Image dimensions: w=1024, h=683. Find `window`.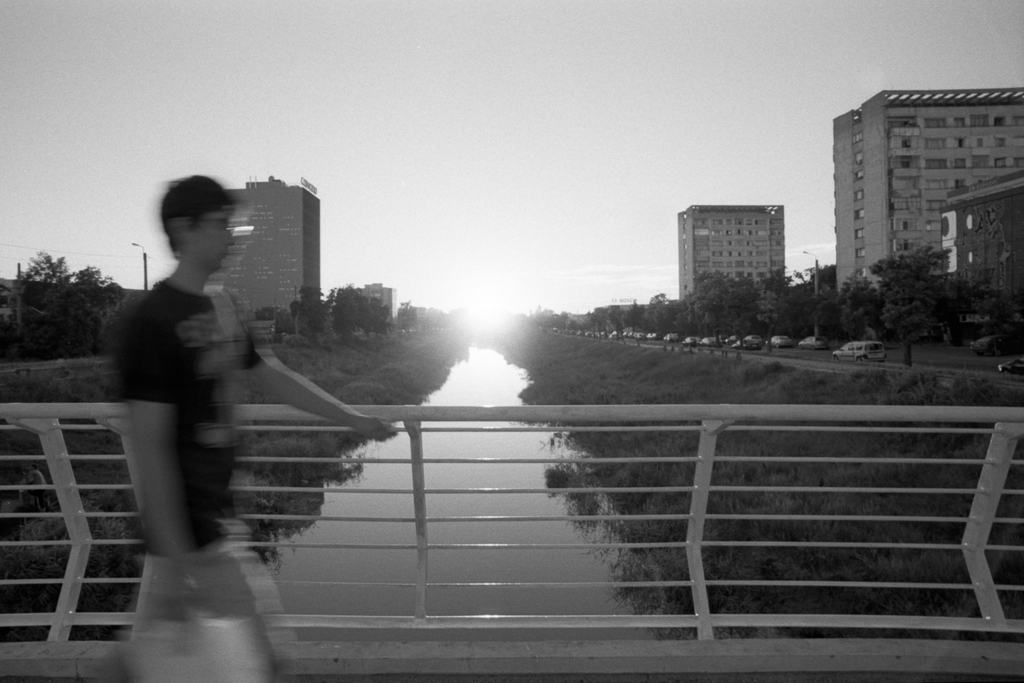
851,246,861,259.
